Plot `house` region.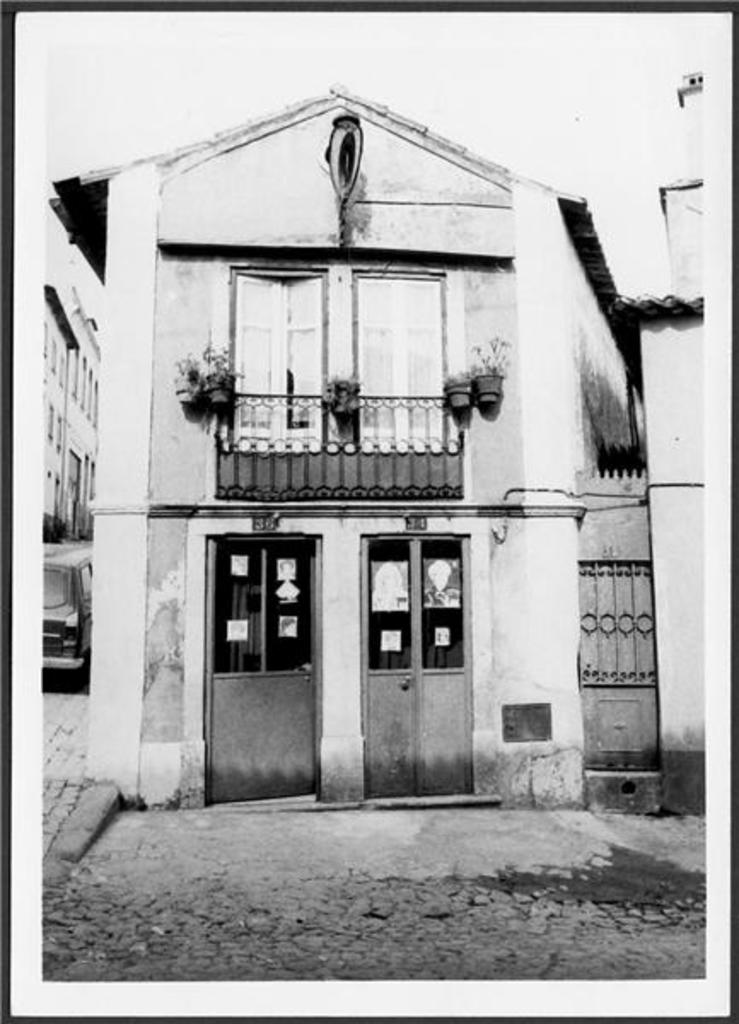
Plotted at 82 94 592 821.
